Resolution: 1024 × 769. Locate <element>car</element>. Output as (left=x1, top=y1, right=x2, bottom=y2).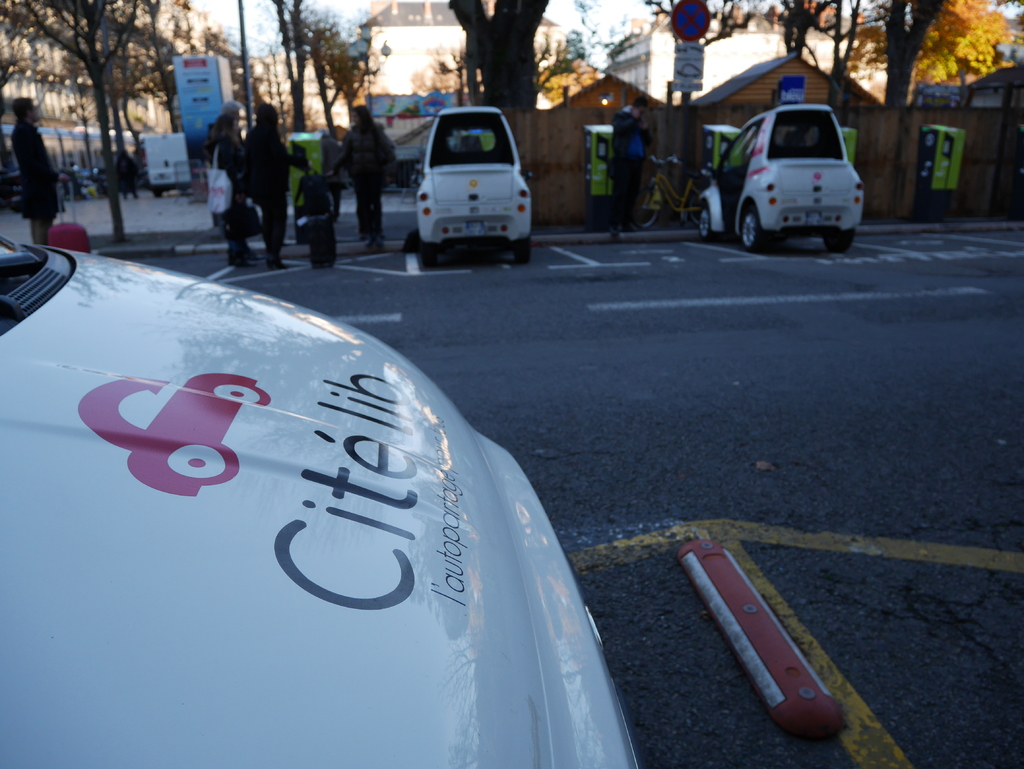
(left=1, top=234, right=645, bottom=768).
